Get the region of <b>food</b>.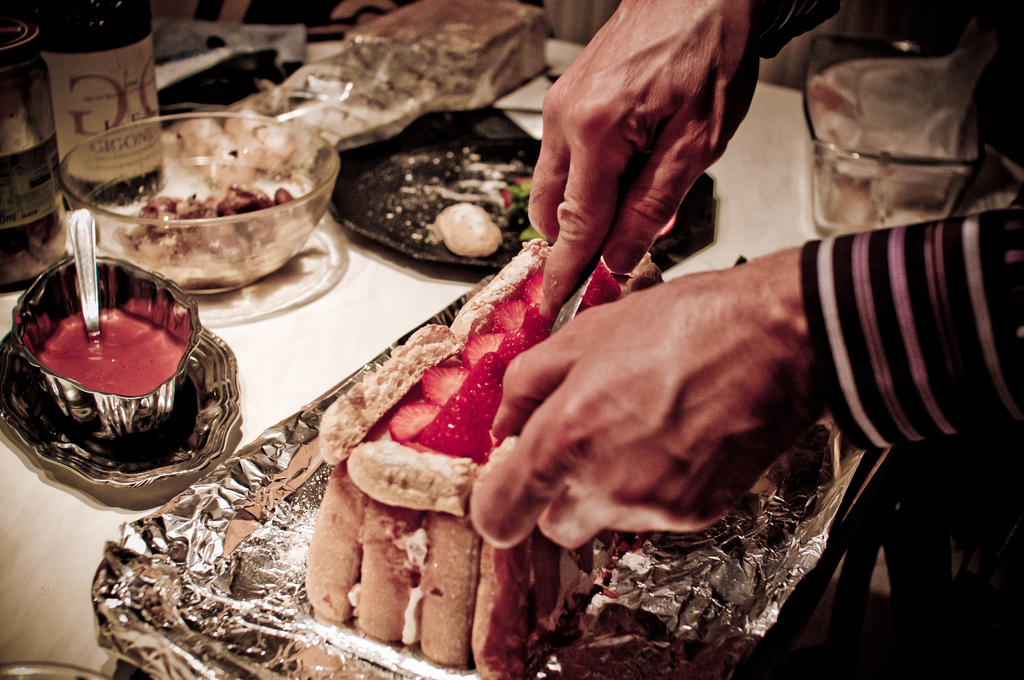
[804, 58, 968, 239].
